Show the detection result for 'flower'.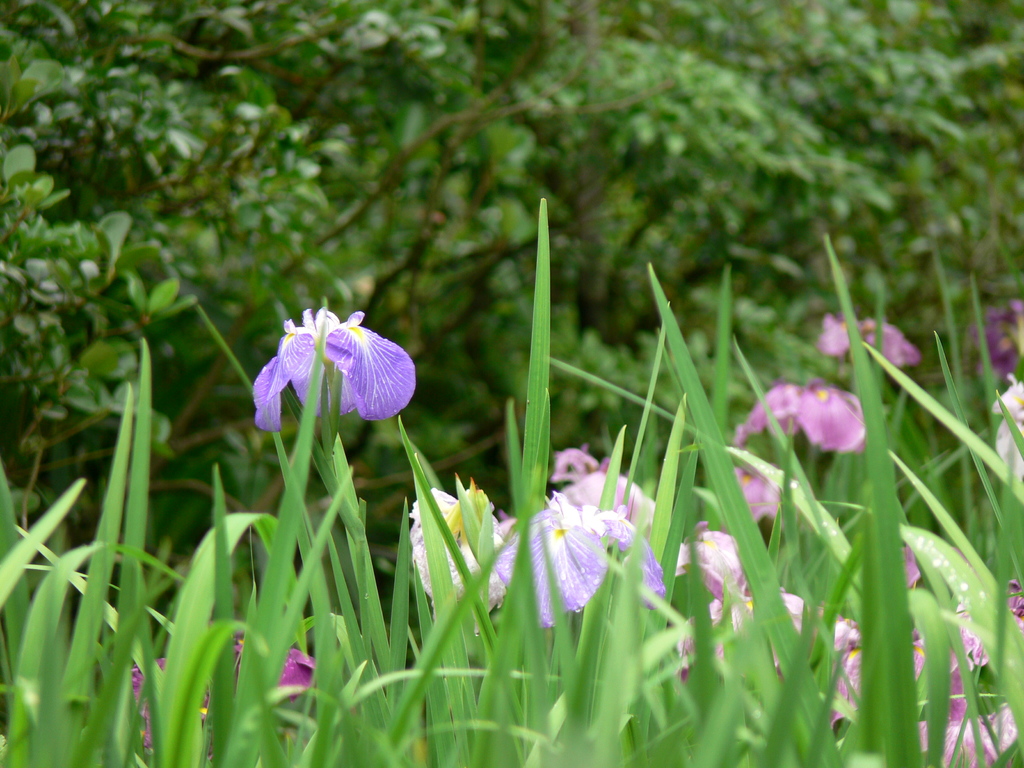
742:383:874:456.
